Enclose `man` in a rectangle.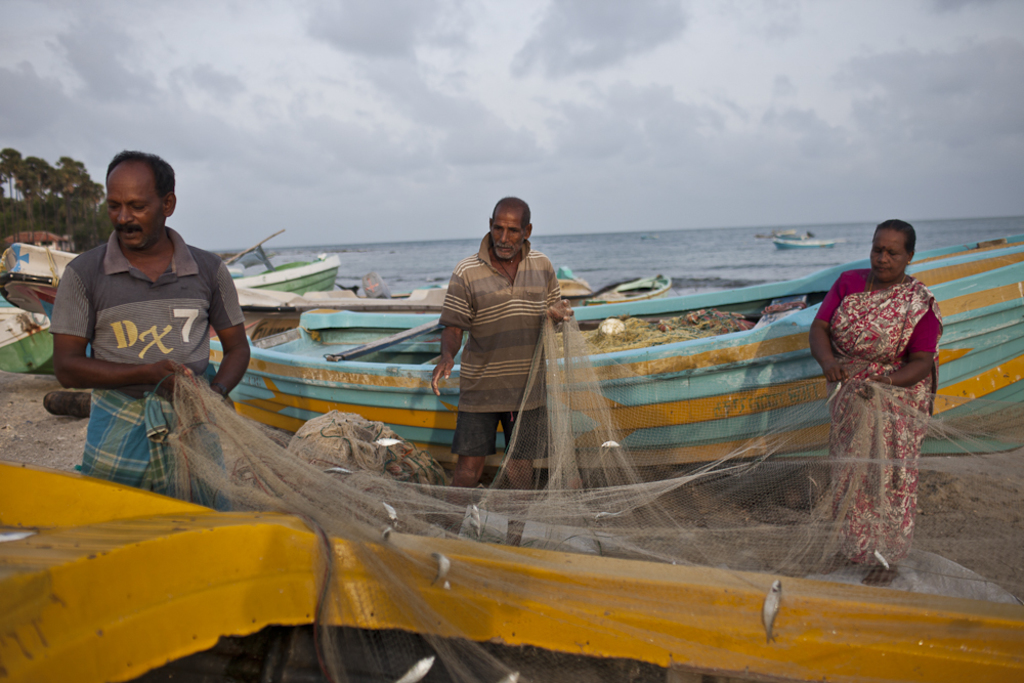
l=37, t=145, r=264, b=506.
